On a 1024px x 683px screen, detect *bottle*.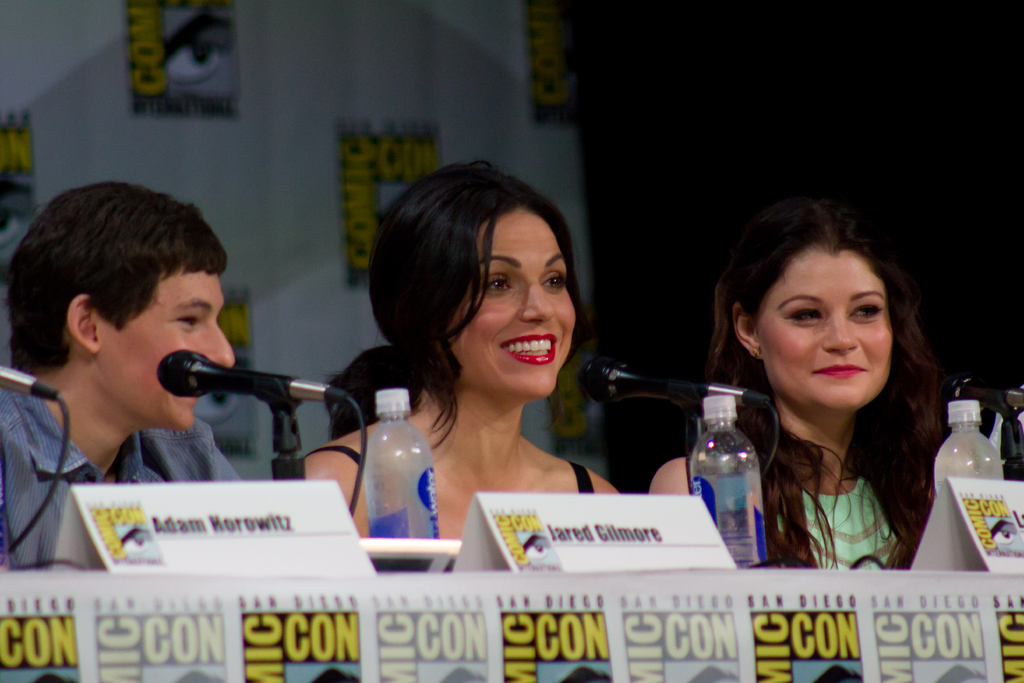
[931,394,1009,493].
